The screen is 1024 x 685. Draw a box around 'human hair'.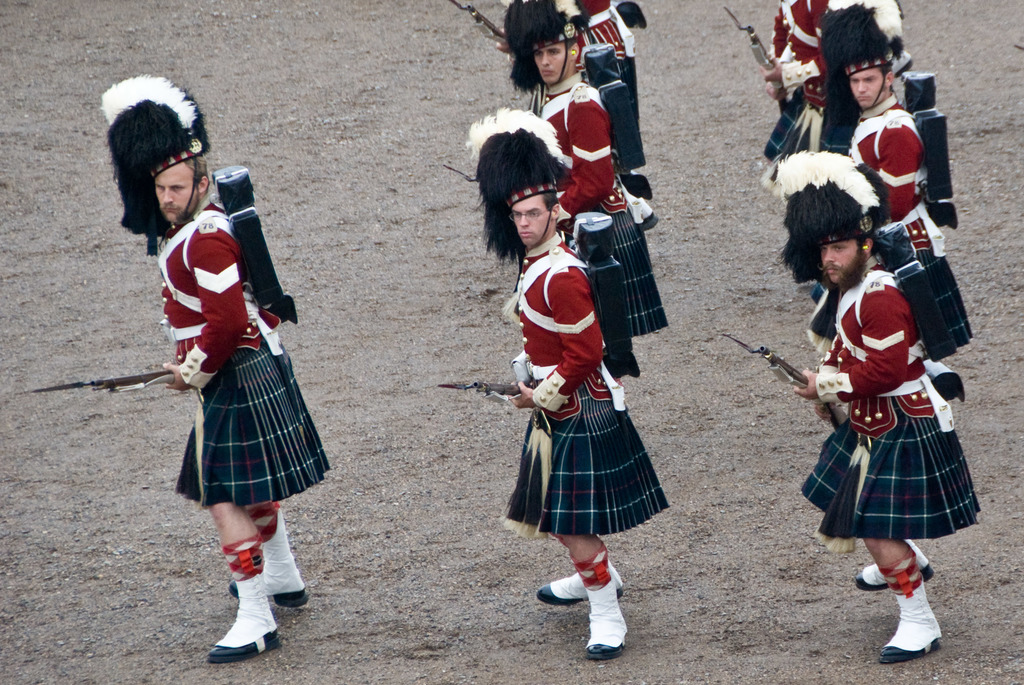
bbox=(877, 59, 891, 74).
